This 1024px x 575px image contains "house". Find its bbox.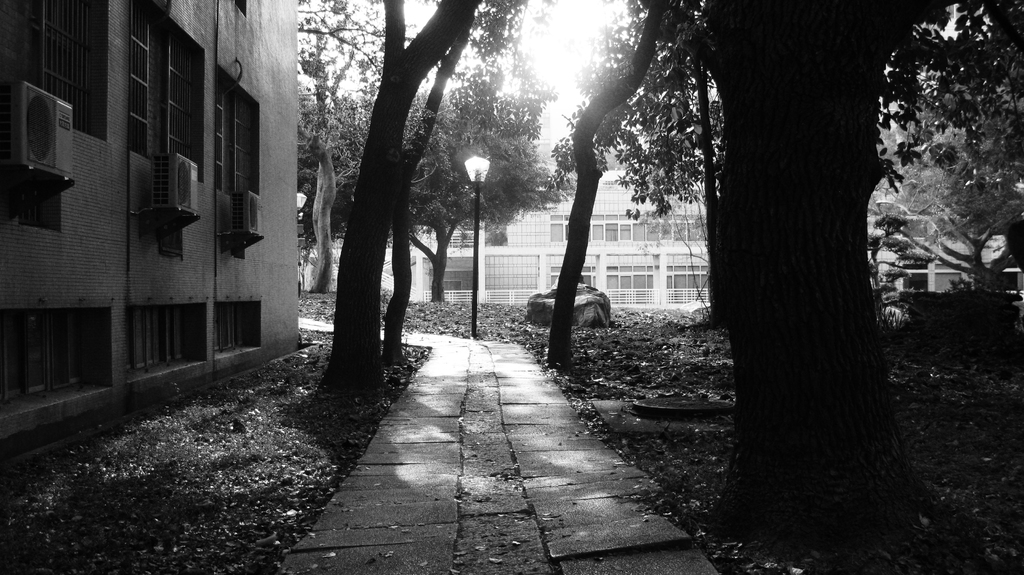
Rect(0, 0, 296, 441).
